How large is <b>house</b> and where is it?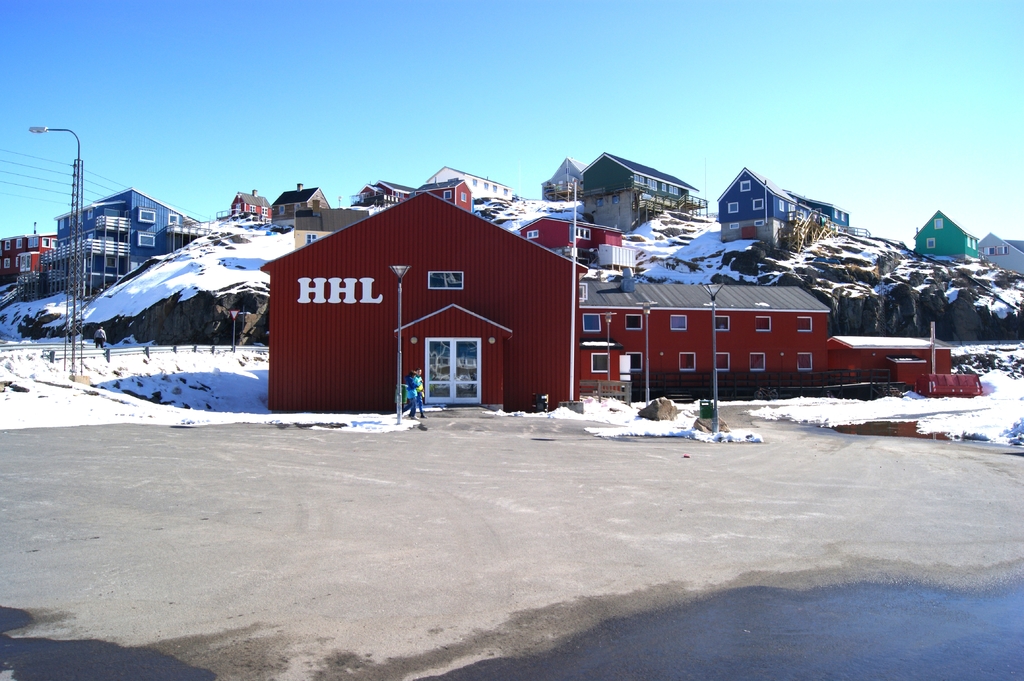
Bounding box: x1=425 y1=166 x2=511 y2=200.
